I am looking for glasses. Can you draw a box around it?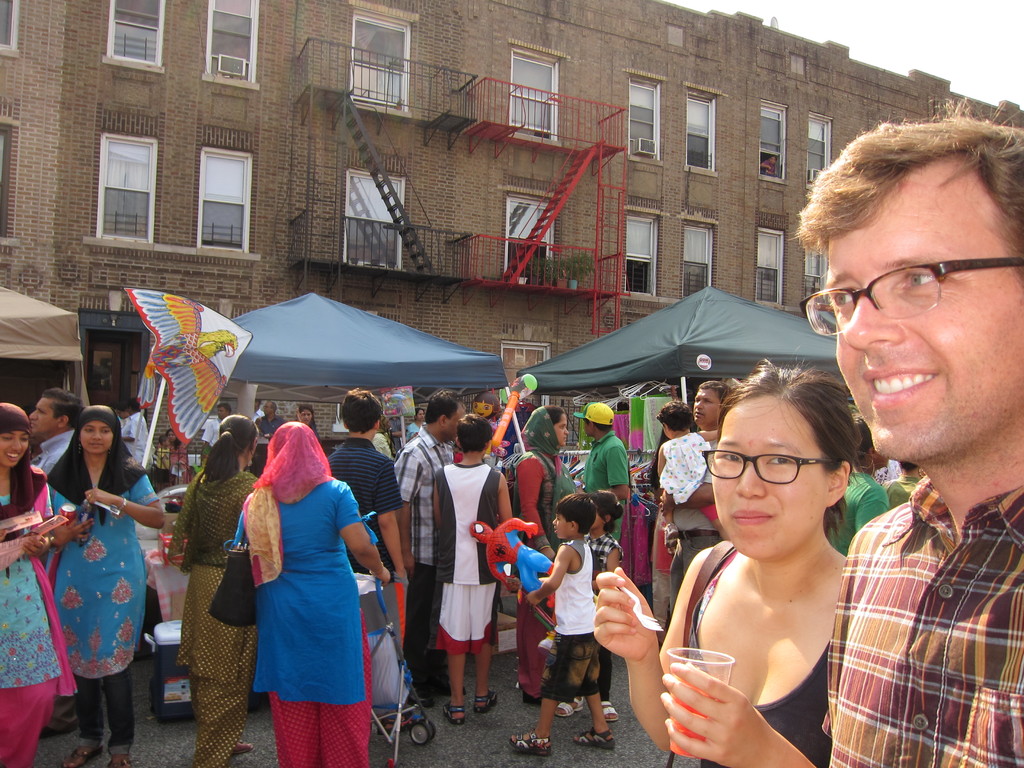
Sure, the bounding box is bbox=(797, 259, 1023, 336).
